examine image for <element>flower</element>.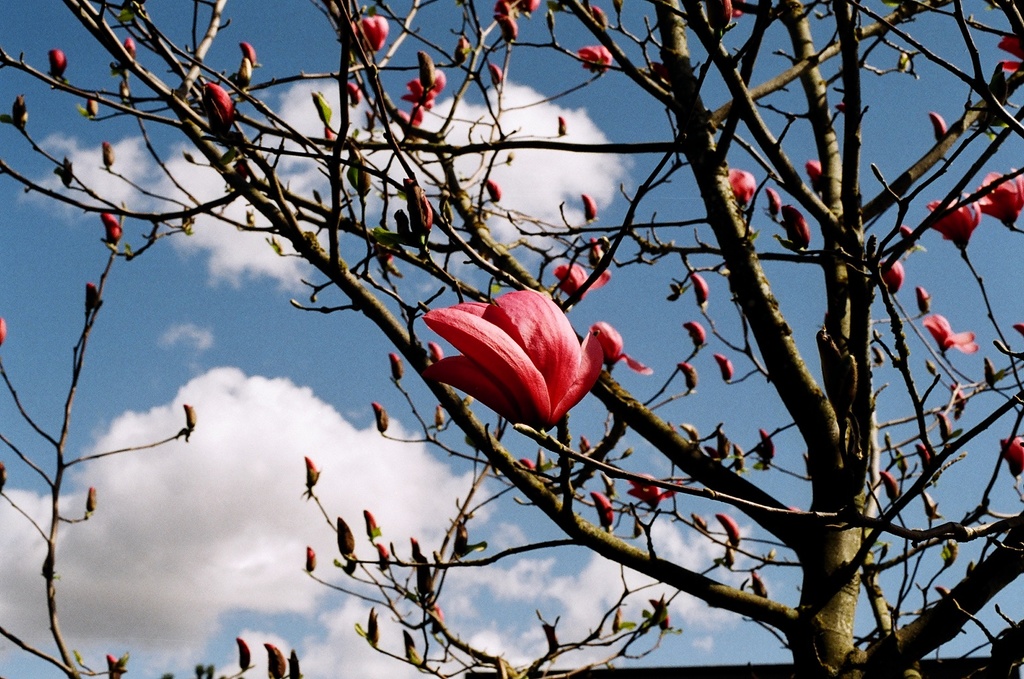
Examination result: (554,249,594,302).
